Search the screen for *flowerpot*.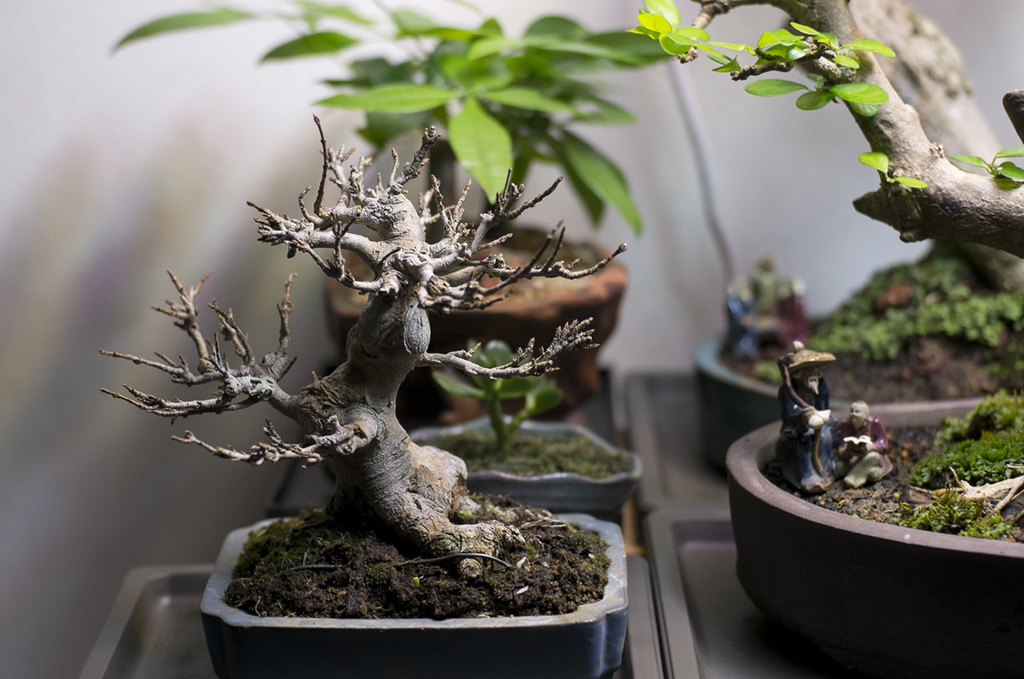
Found at left=719, top=397, right=1023, bottom=647.
